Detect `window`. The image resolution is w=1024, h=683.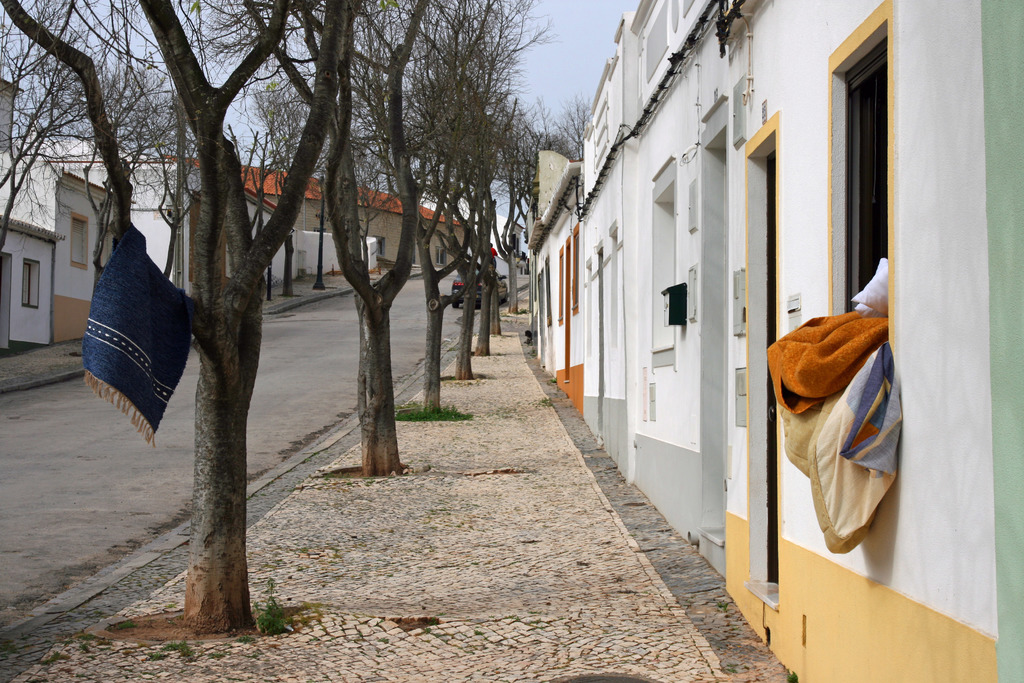
x1=823 y1=37 x2=914 y2=291.
